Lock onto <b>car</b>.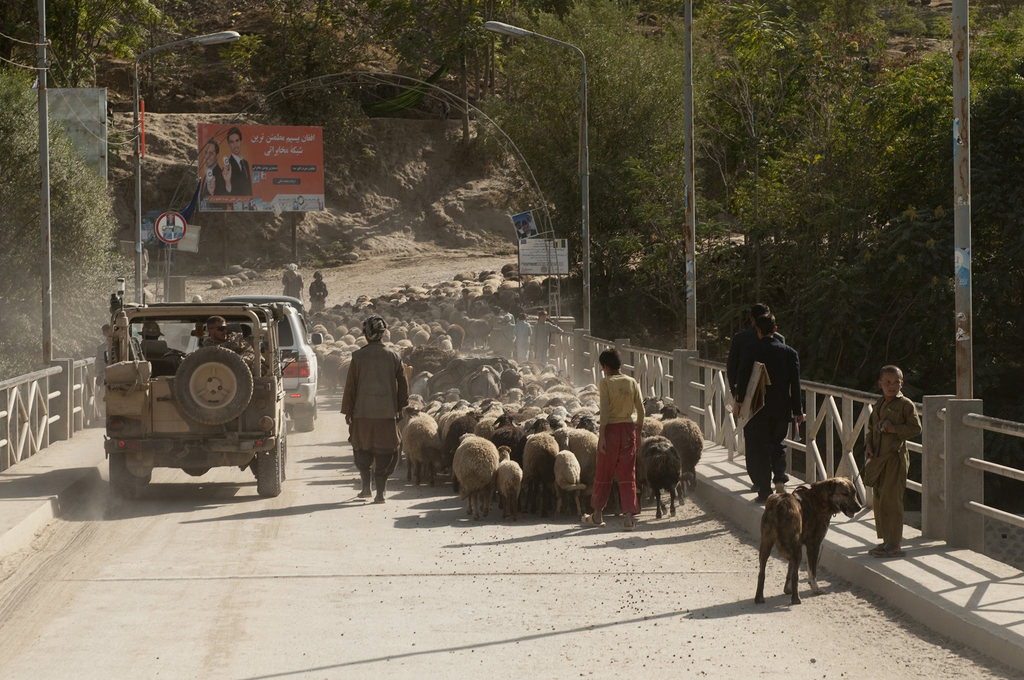
Locked: <box>181,303,323,431</box>.
